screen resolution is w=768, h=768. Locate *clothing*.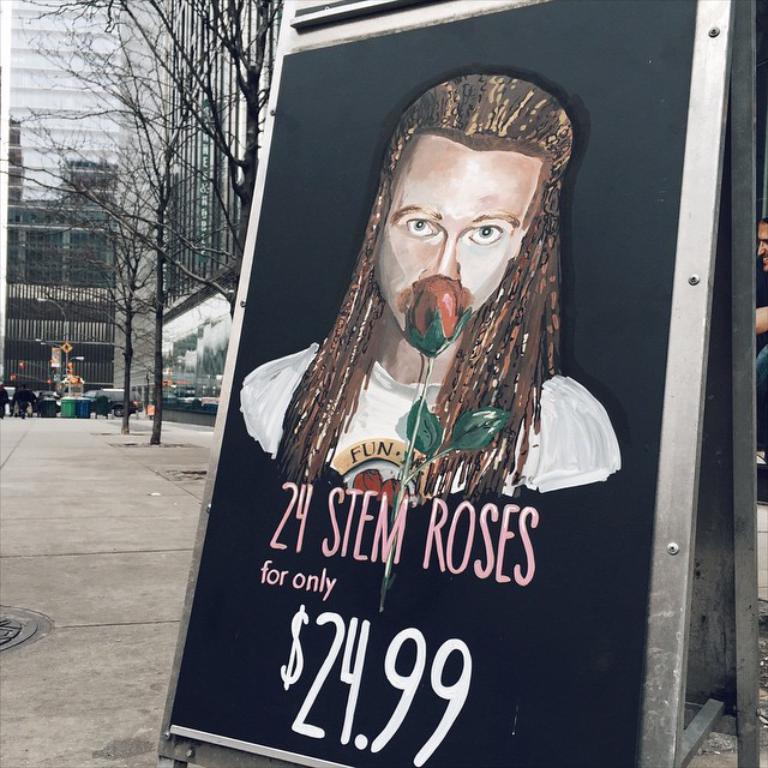
[19, 391, 36, 421].
